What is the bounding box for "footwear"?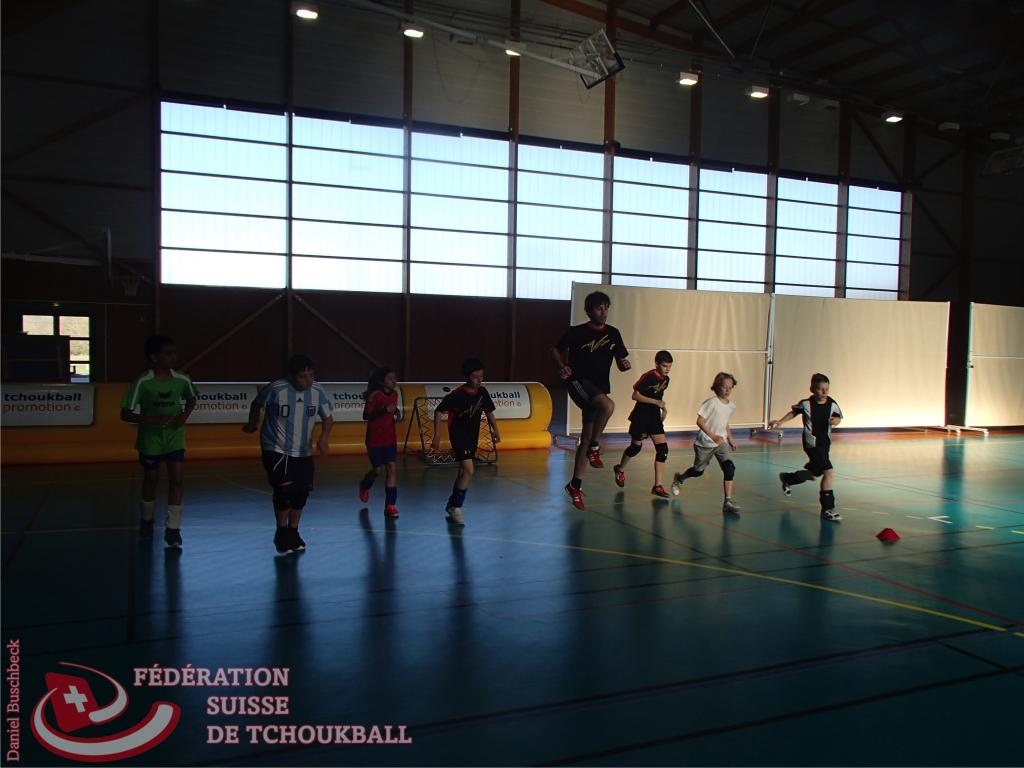
x1=563 y1=482 x2=583 y2=513.
